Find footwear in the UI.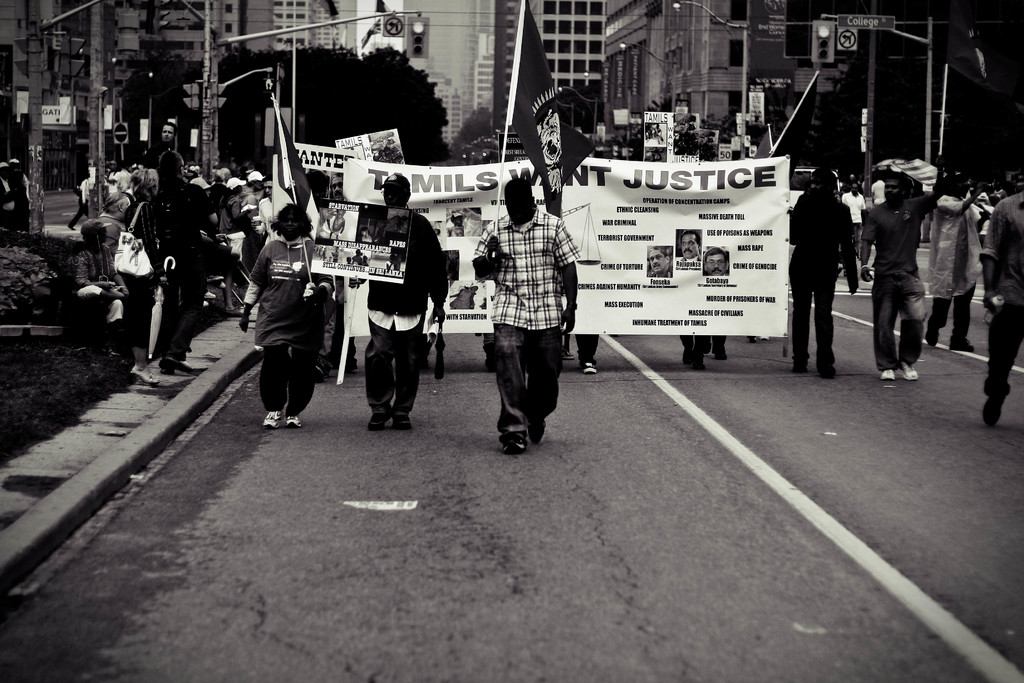
UI element at crop(979, 397, 1005, 431).
